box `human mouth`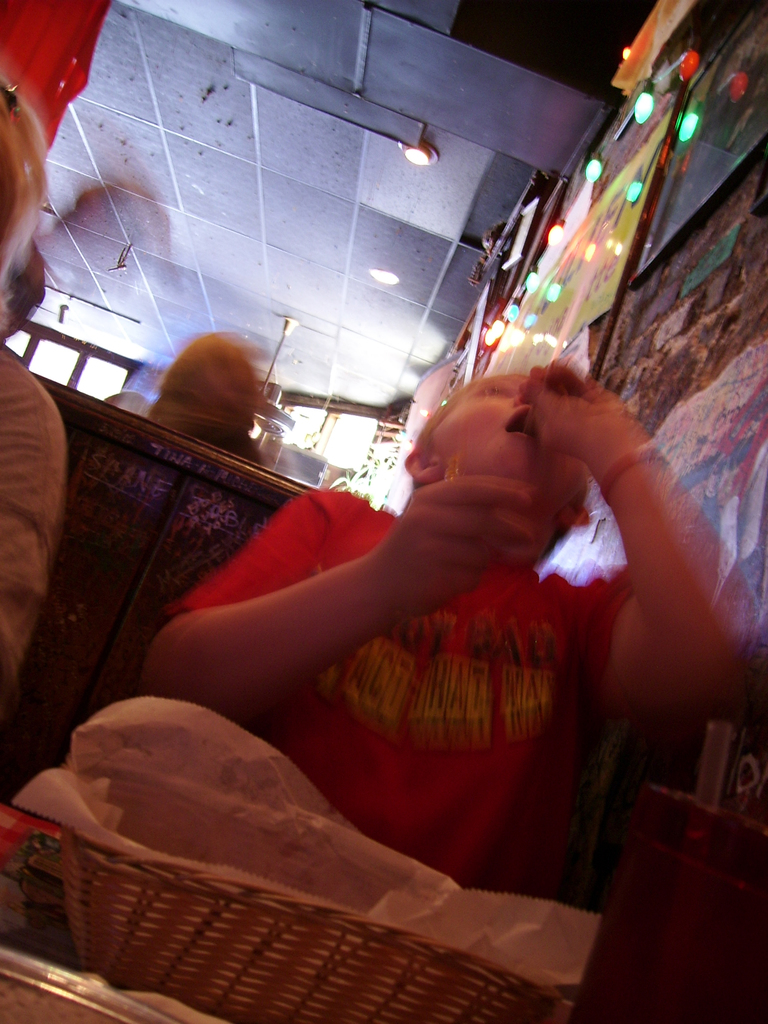
locate(502, 408, 538, 442)
